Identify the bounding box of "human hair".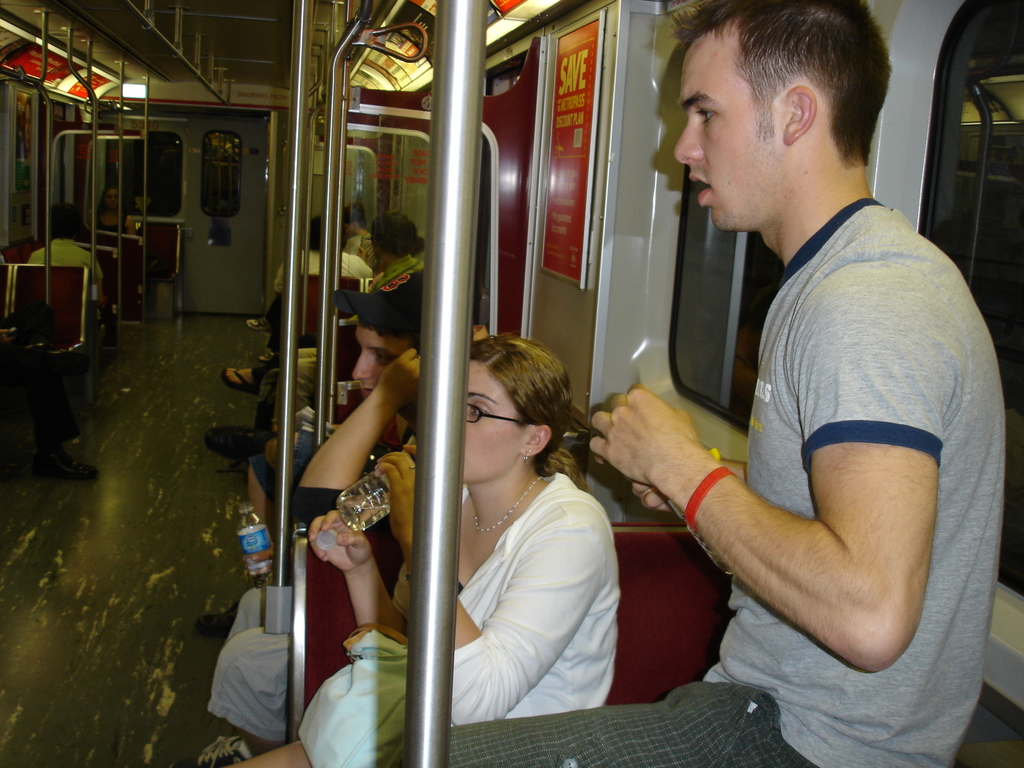
<bbox>358, 288, 427, 352</bbox>.
